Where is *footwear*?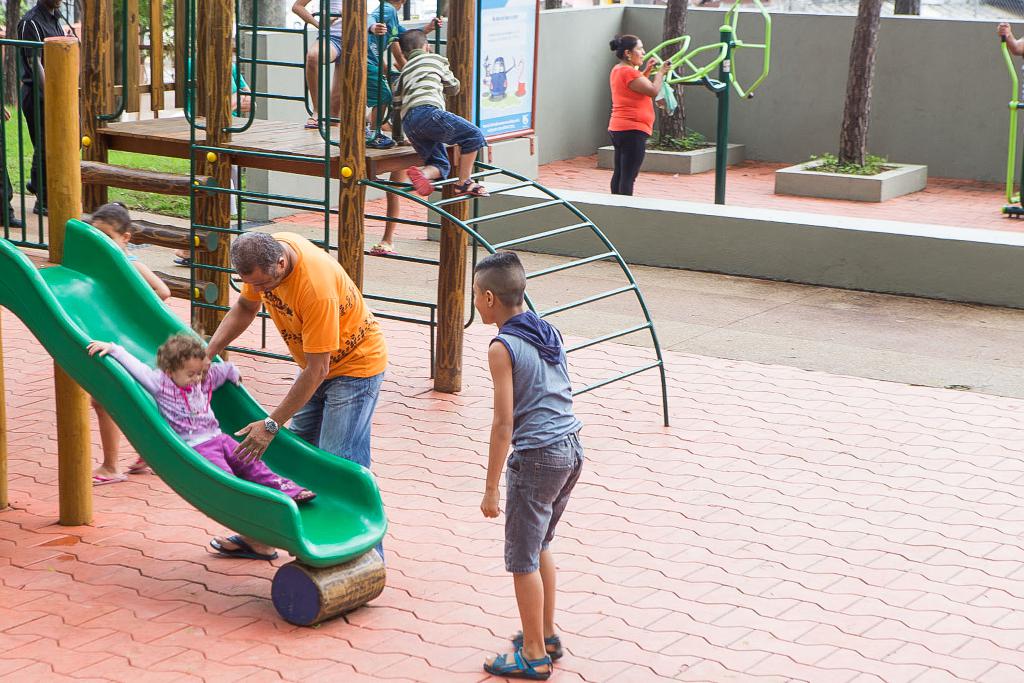
x1=28, y1=205, x2=52, y2=217.
